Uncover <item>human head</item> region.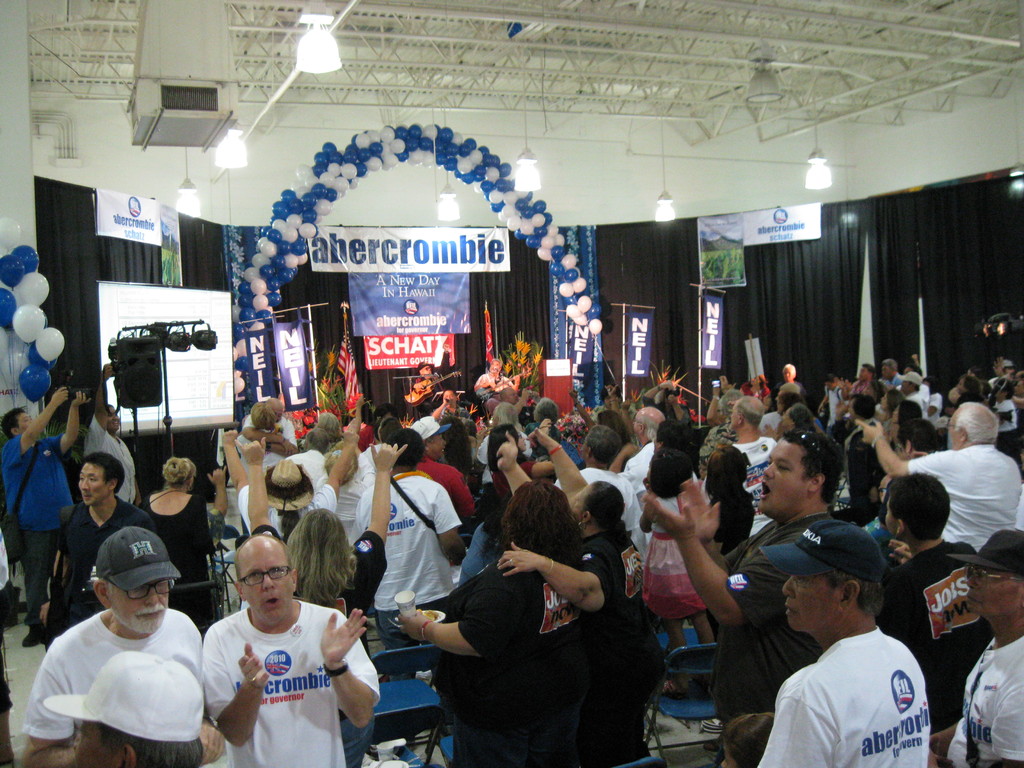
Uncovered: (376, 418, 402, 445).
